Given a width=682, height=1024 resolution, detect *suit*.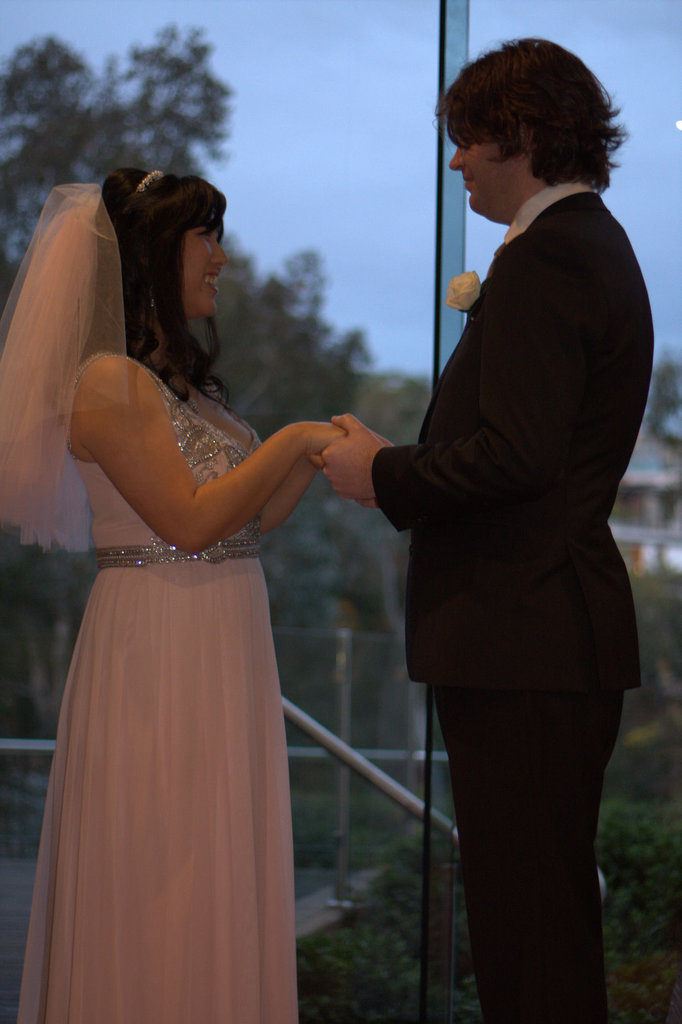
x1=399, y1=323, x2=644, y2=1020.
